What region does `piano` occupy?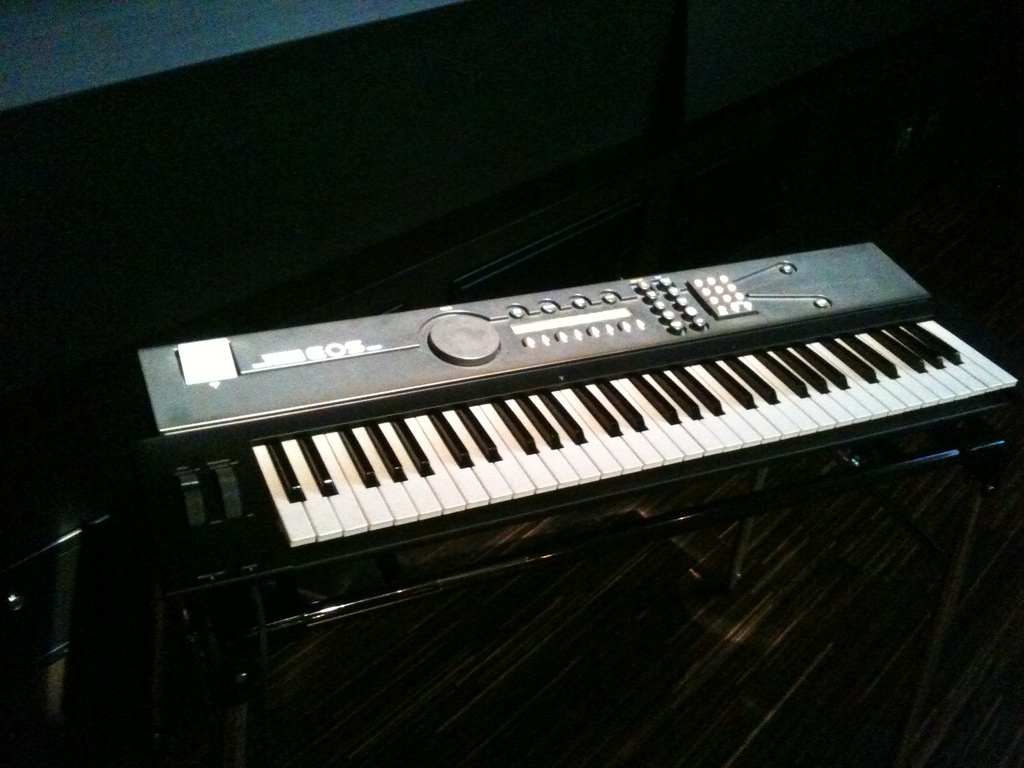
<region>38, 284, 919, 576</region>.
